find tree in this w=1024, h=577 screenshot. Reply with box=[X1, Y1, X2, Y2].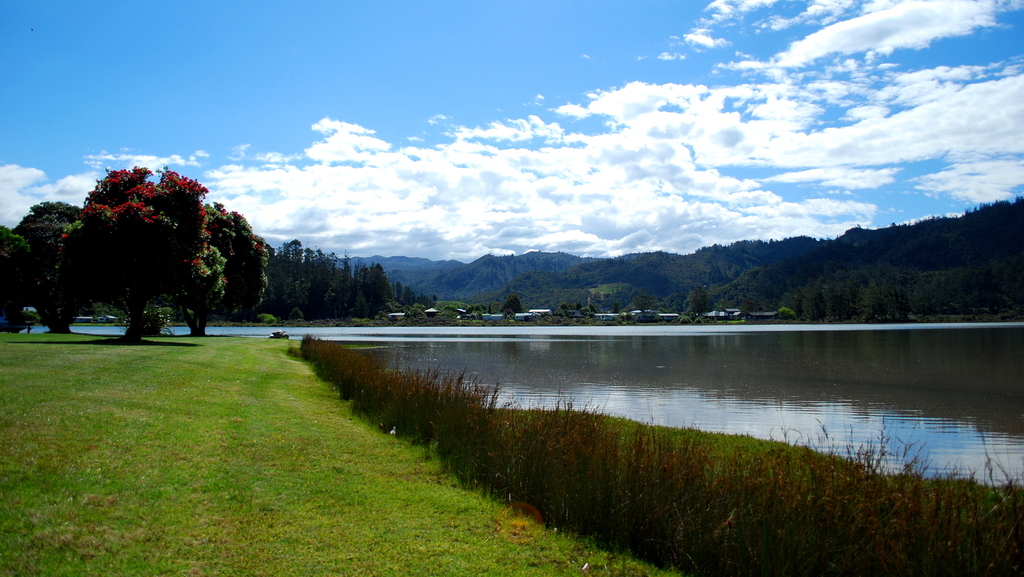
box=[15, 197, 99, 338].
